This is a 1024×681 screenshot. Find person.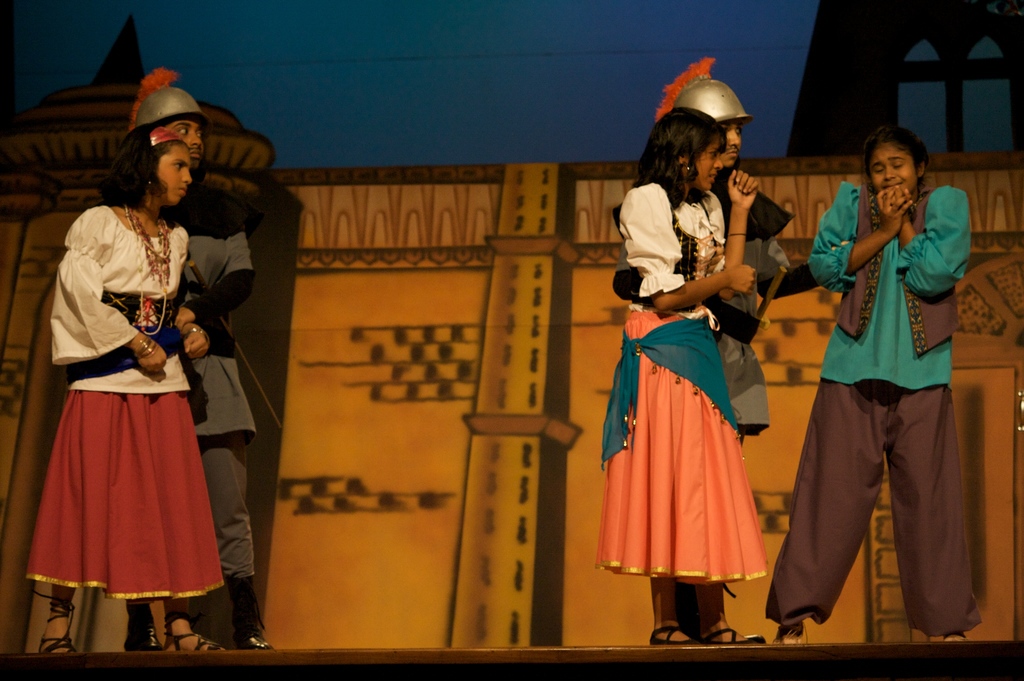
Bounding box: crop(617, 57, 832, 636).
